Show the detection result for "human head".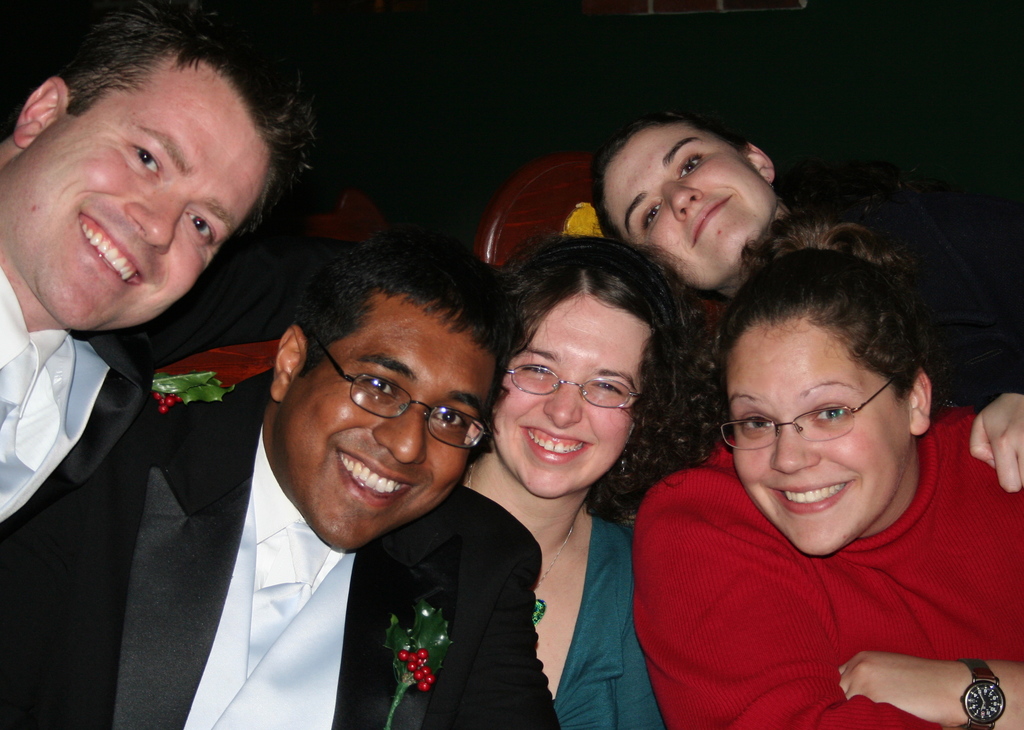
left=10, top=19, right=279, bottom=304.
